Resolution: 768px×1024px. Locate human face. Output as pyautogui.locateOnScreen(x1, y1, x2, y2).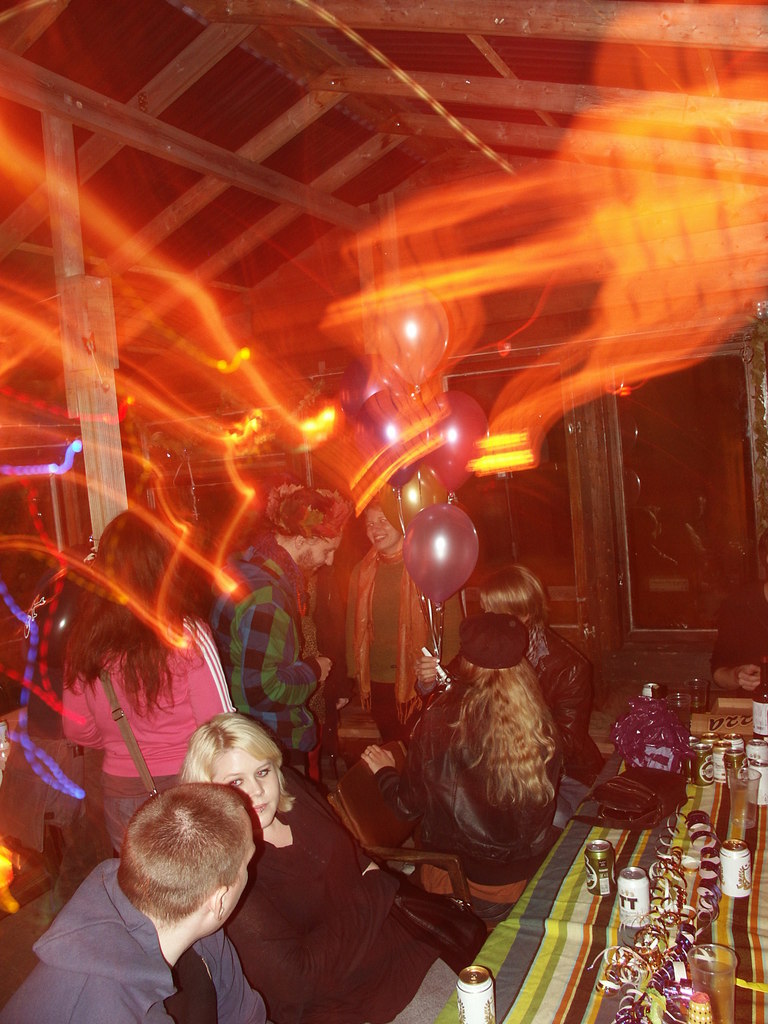
pyautogui.locateOnScreen(372, 512, 398, 552).
